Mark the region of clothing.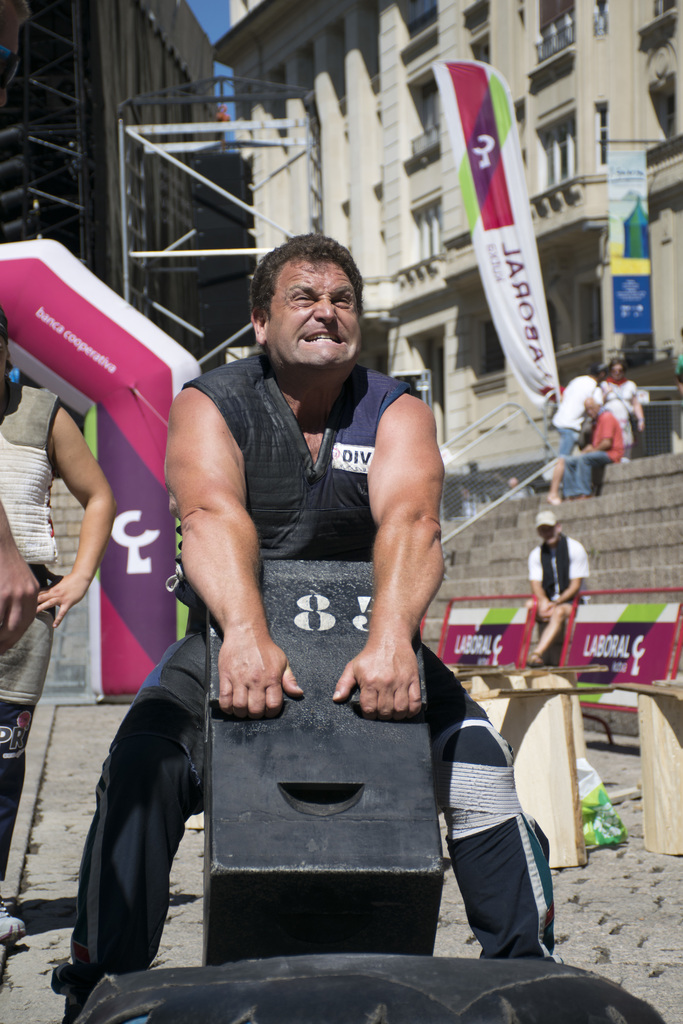
Region: {"left": 0, "top": 374, "right": 60, "bottom": 881}.
